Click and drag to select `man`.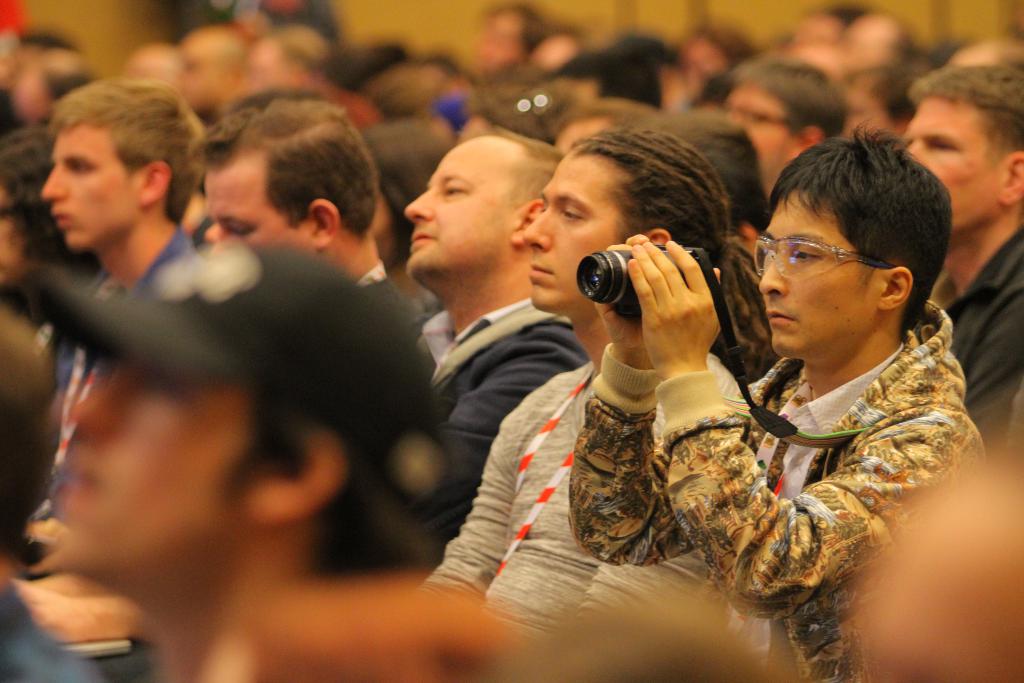
Selection: (x1=250, y1=22, x2=335, y2=99).
